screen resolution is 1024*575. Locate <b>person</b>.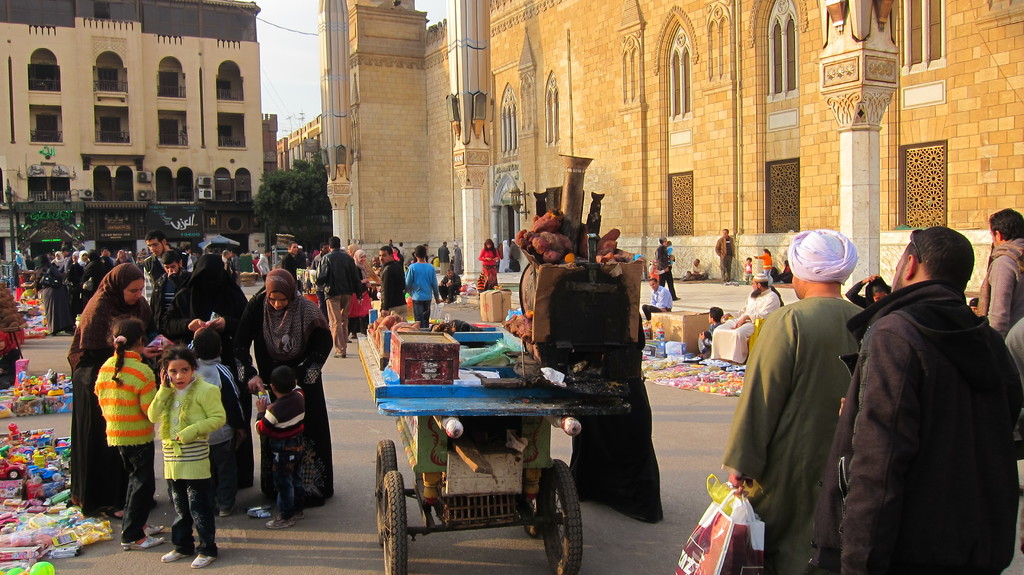
(186, 327, 249, 514).
